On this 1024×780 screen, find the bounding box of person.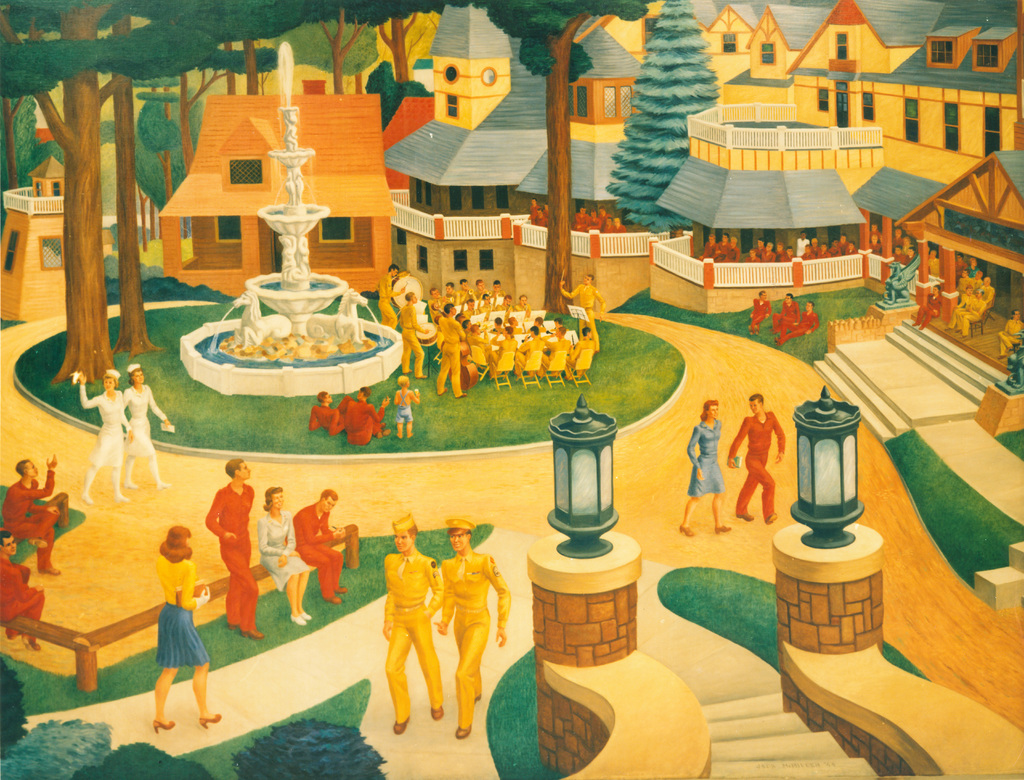
Bounding box: box(435, 298, 475, 406).
